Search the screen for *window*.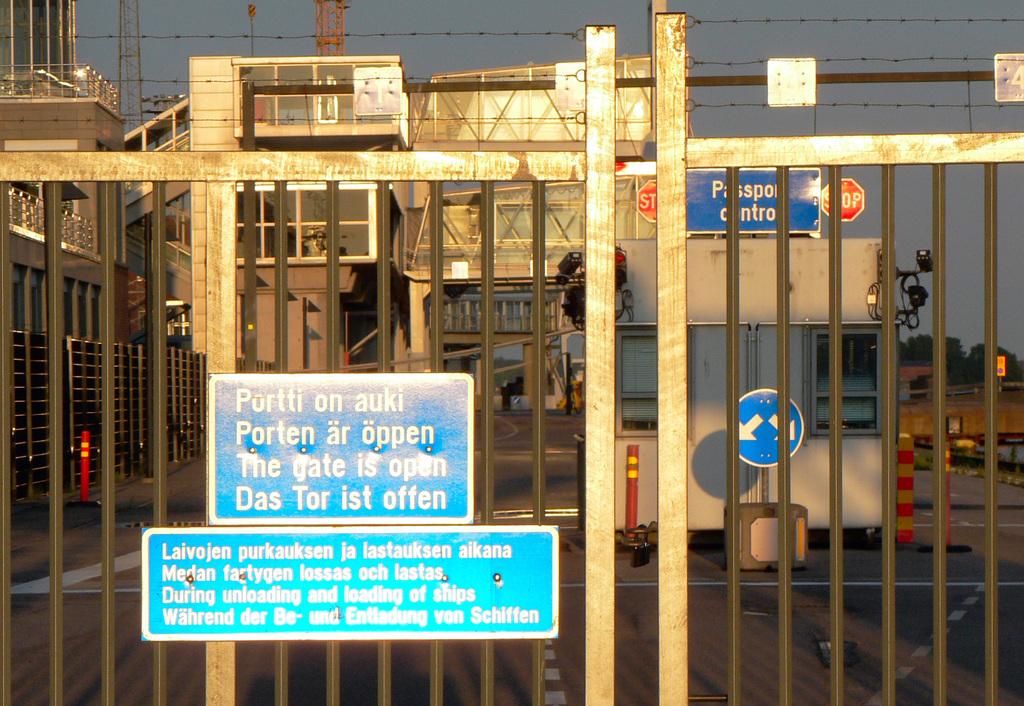
Found at box=[620, 332, 658, 436].
